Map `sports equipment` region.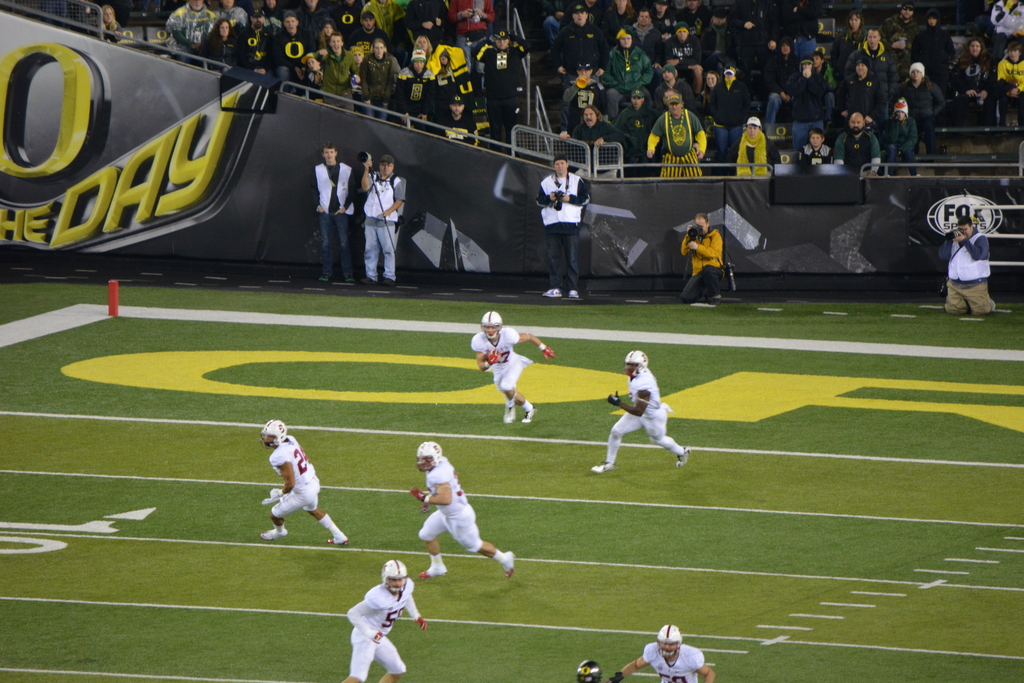
Mapped to <box>541,344,552,359</box>.
